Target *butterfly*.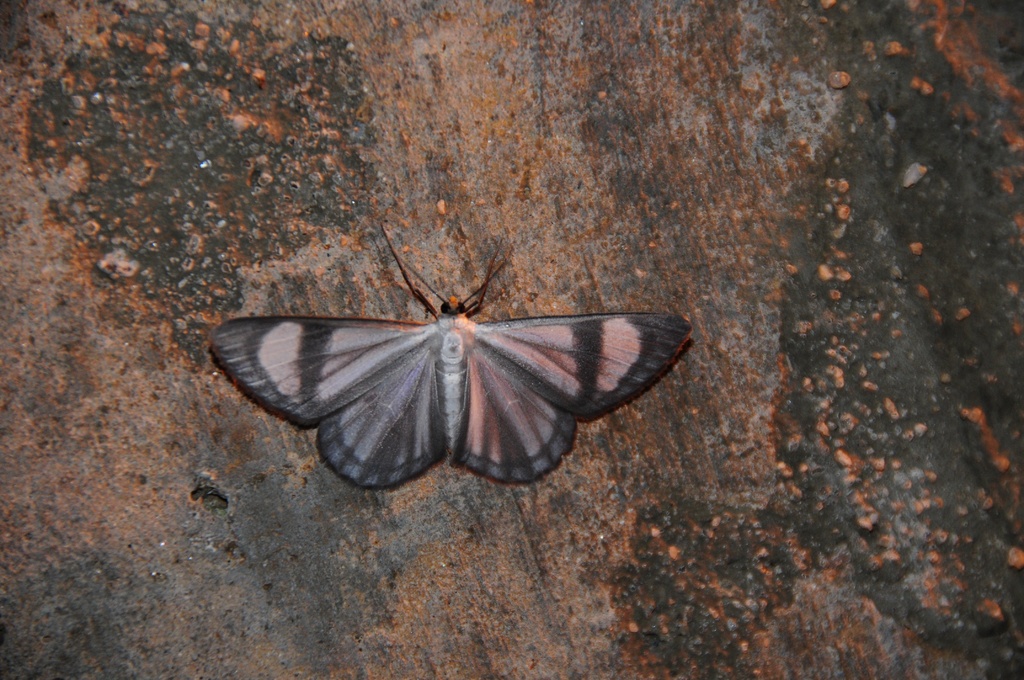
Target region: select_region(221, 222, 670, 517).
